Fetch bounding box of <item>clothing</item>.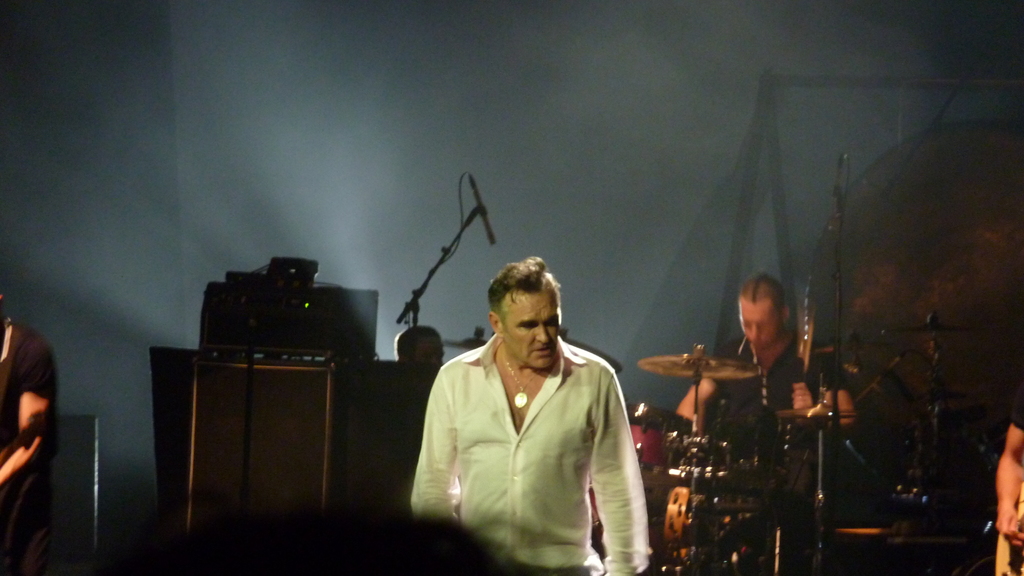
Bbox: <box>408,330,659,575</box>.
